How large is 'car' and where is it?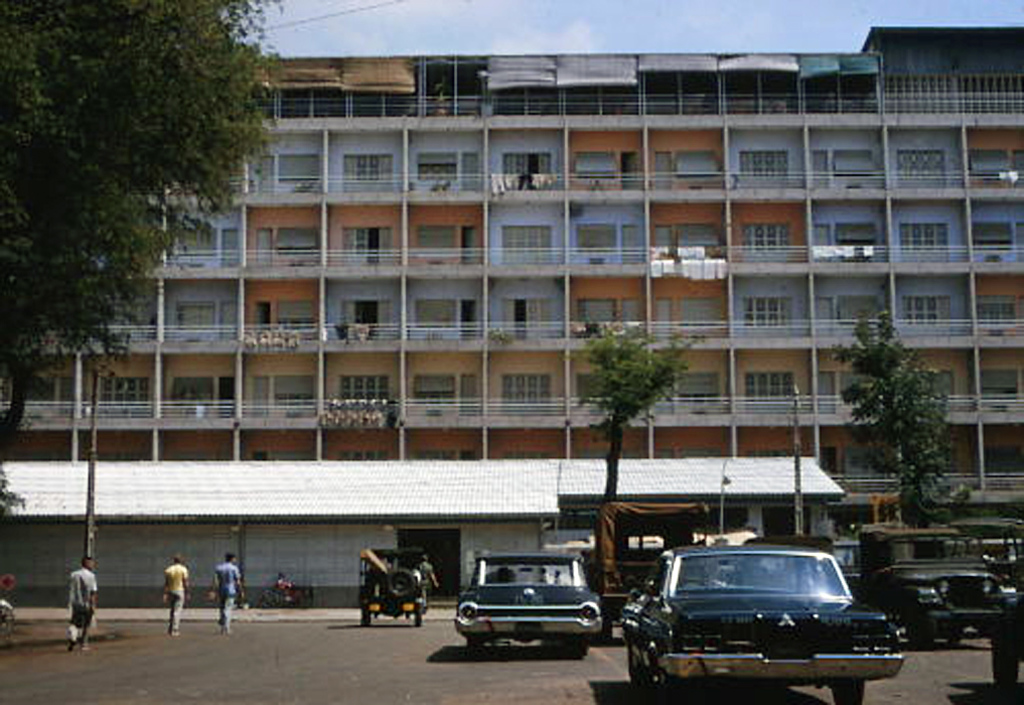
Bounding box: rect(636, 548, 915, 689).
